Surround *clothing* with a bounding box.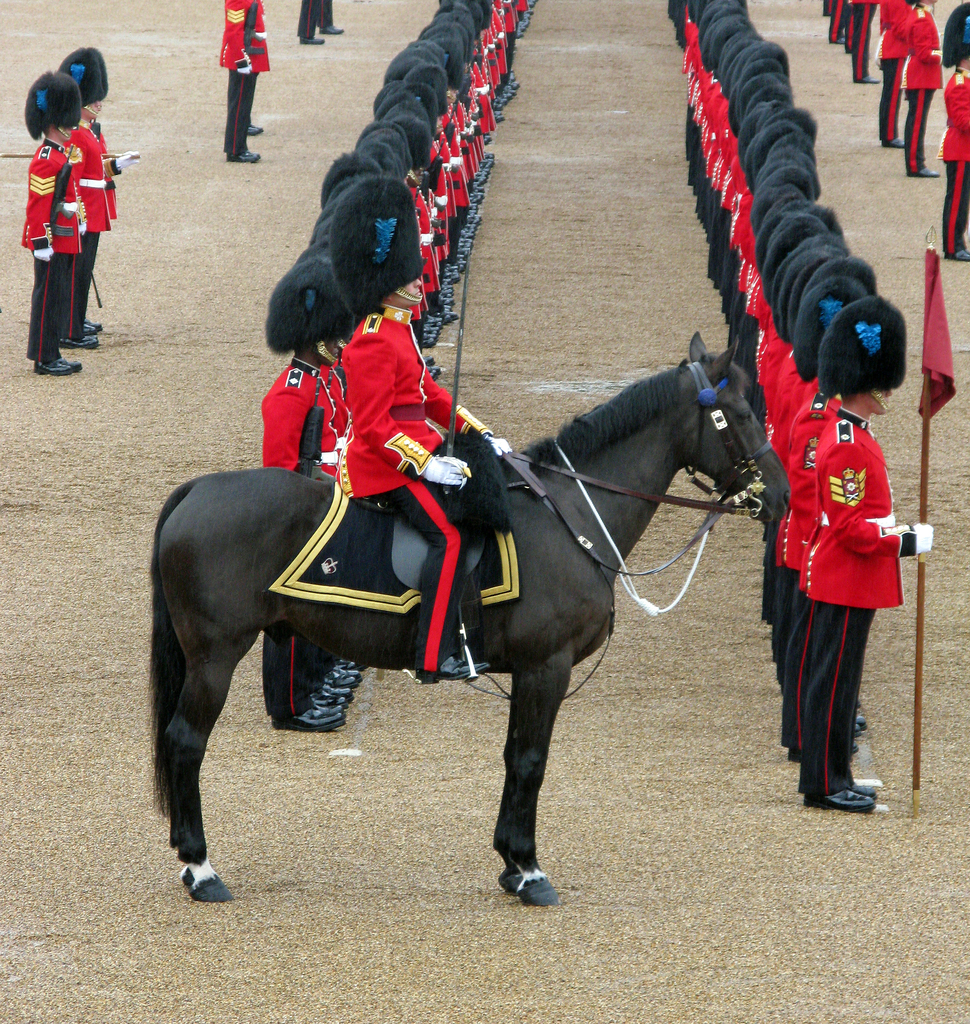
214 0 275 157.
